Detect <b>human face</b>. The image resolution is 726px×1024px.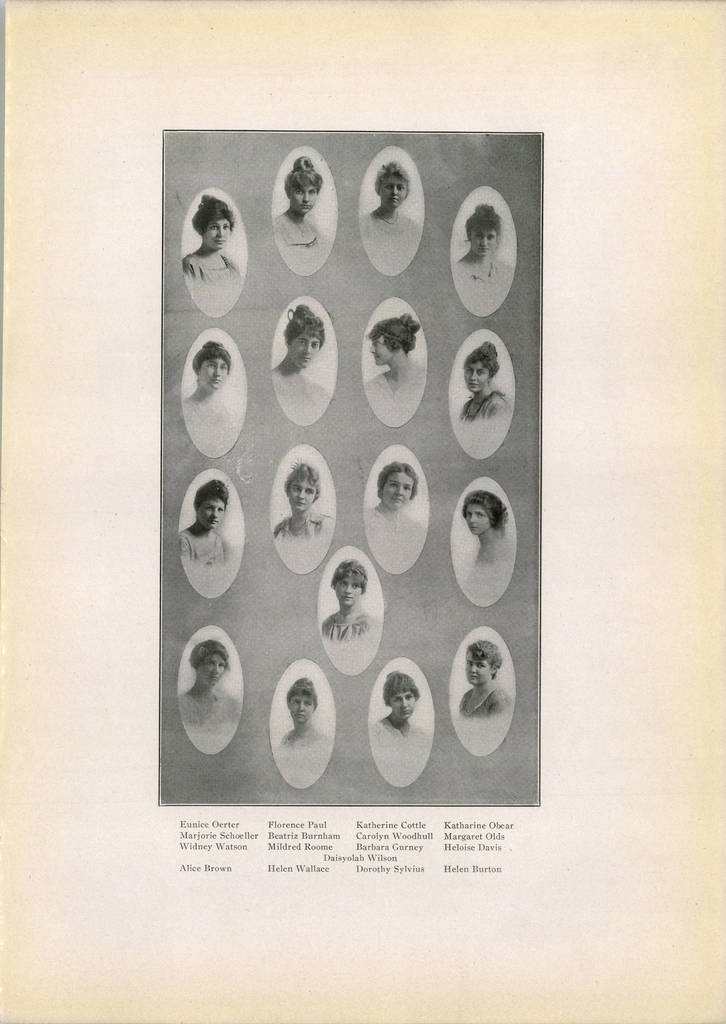
[378,177,410,211].
